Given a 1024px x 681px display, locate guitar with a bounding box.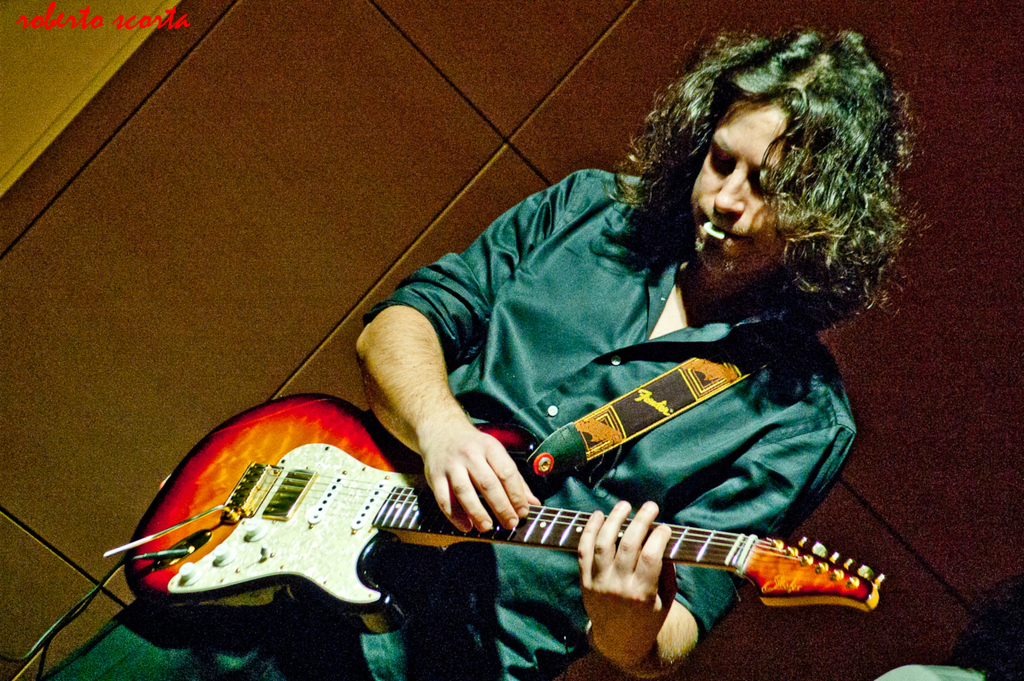
Located: <region>117, 377, 887, 680</region>.
